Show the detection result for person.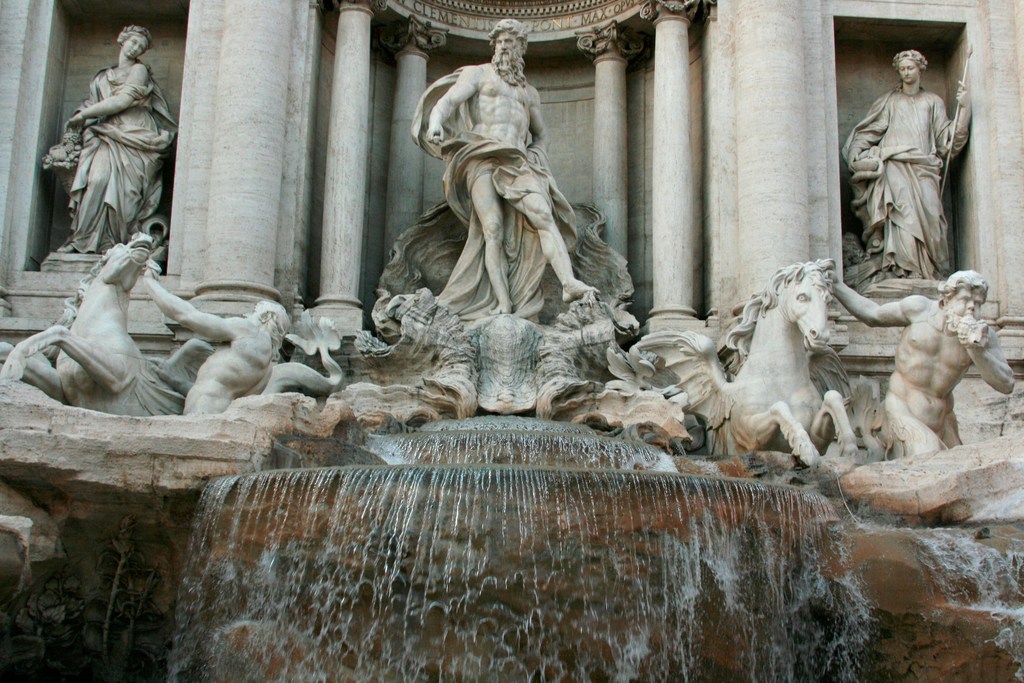
bbox=[853, 38, 973, 292].
